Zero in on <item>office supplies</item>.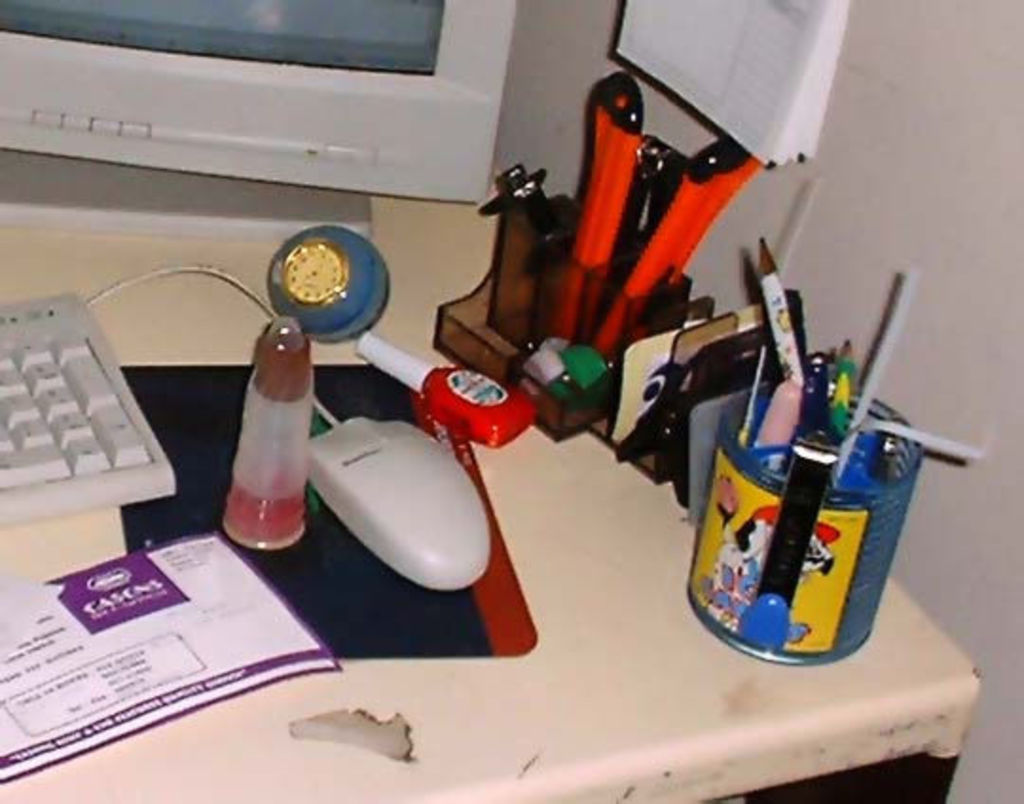
Zeroed in: bbox(114, 370, 537, 658).
